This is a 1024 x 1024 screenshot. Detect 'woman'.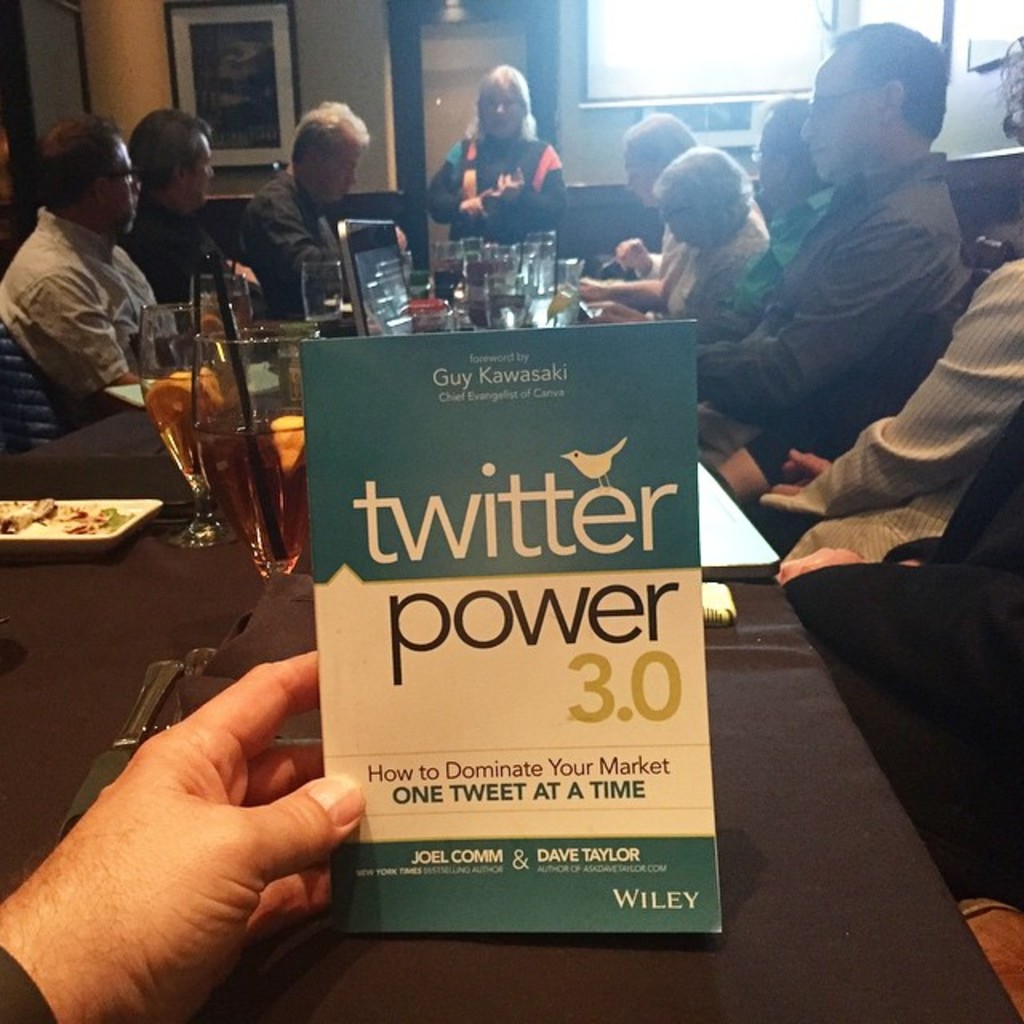
(x1=427, y1=66, x2=587, y2=288).
